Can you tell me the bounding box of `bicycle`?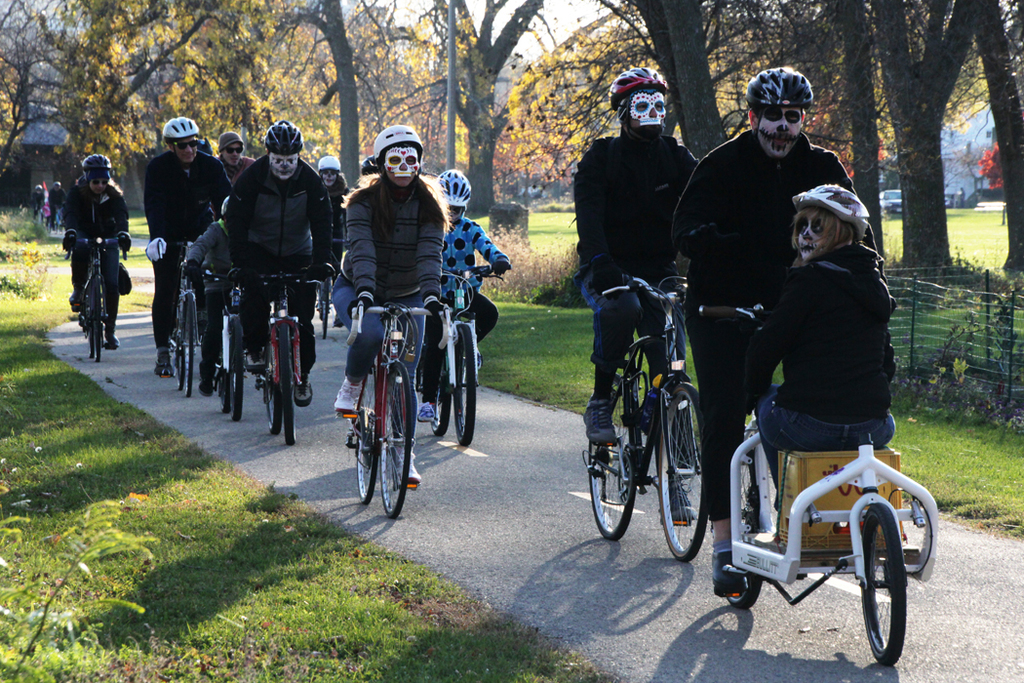
pyautogui.locateOnScreen(170, 234, 203, 390).
